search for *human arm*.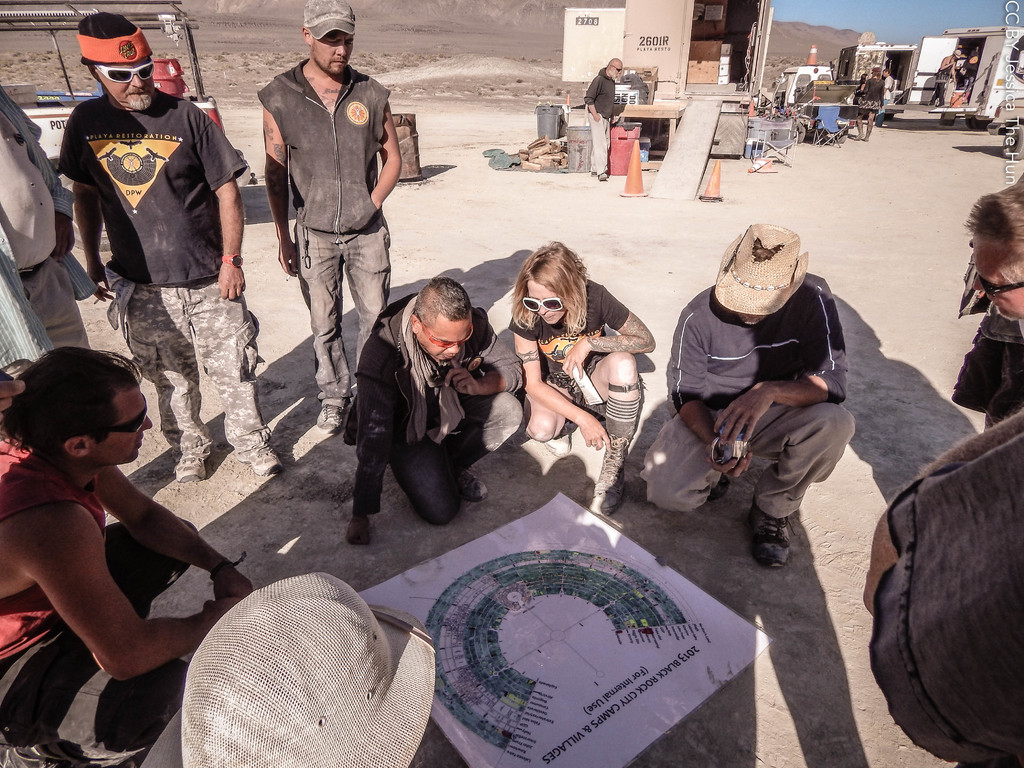
Found at region(266, 88, 295, 273).
